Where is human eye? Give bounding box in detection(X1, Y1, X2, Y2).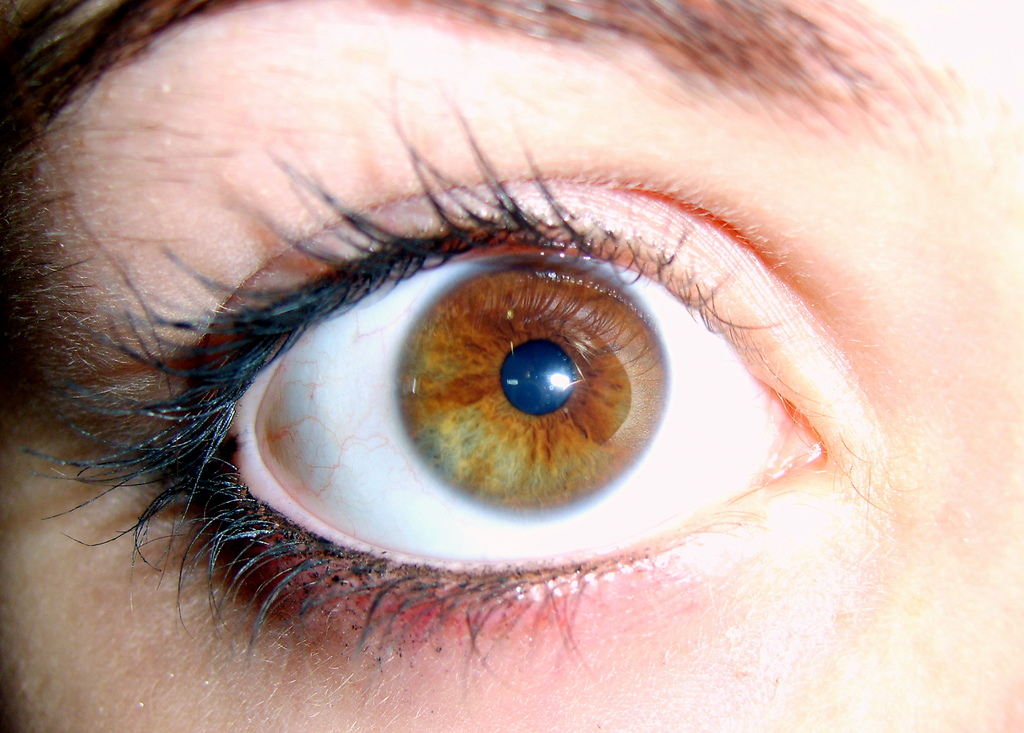
detection(18, 56, 904, 721).
